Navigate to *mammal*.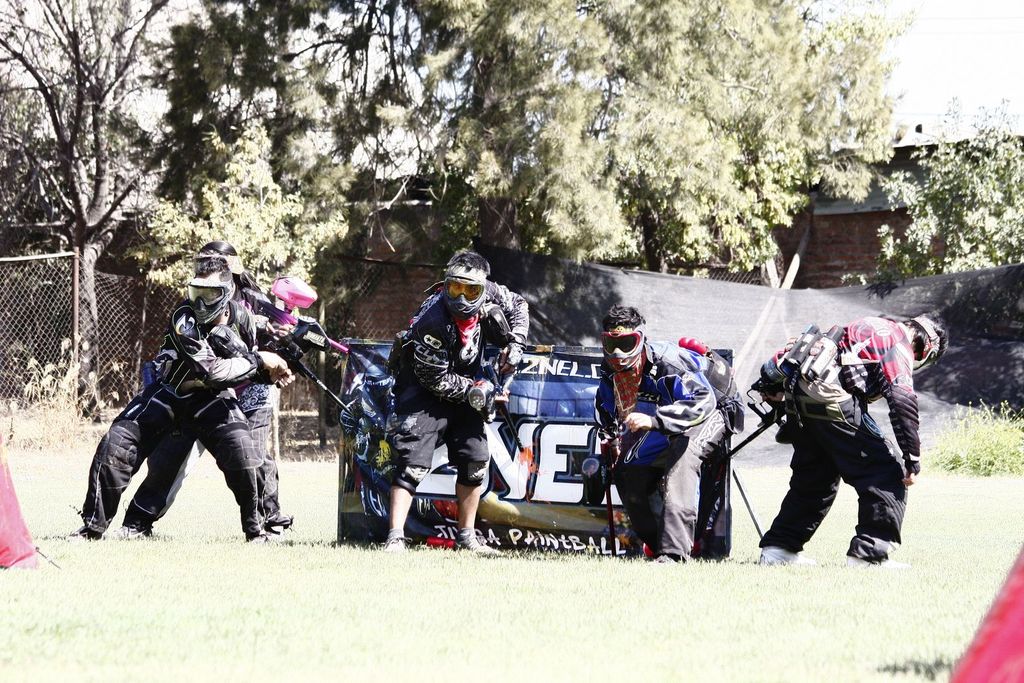
Navigation target: pyautogui.locateOnScreen(596, 302, 748, 559).
